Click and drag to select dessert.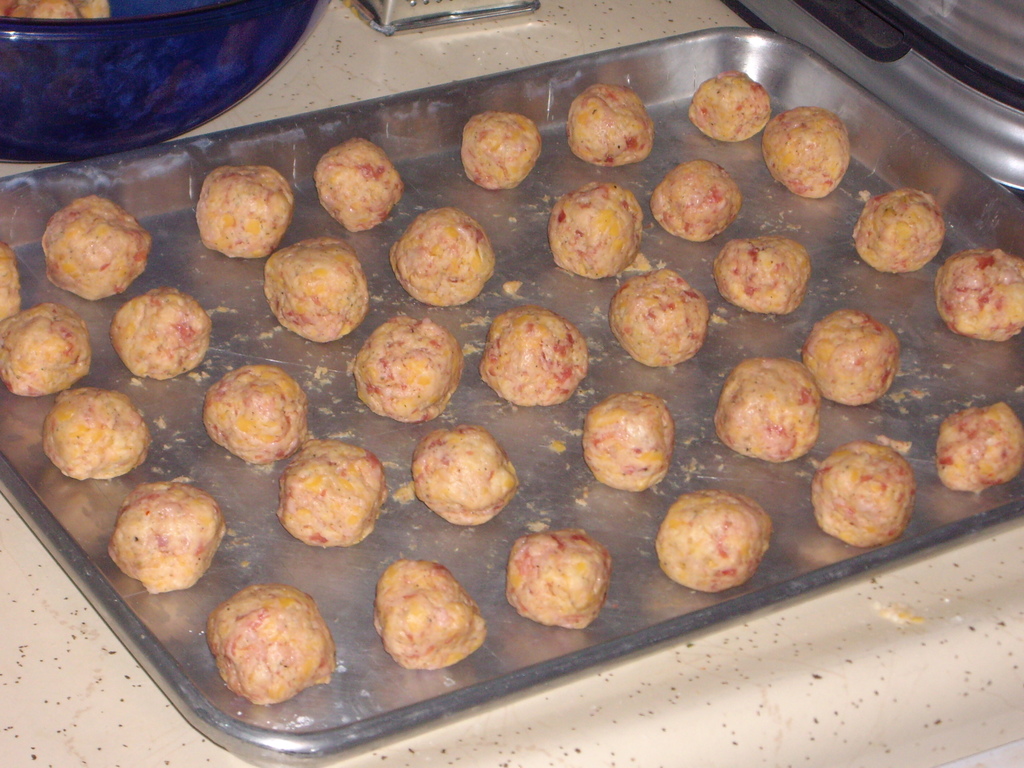
Selection: x1=209, y1=588, x2=339, y2=708.
